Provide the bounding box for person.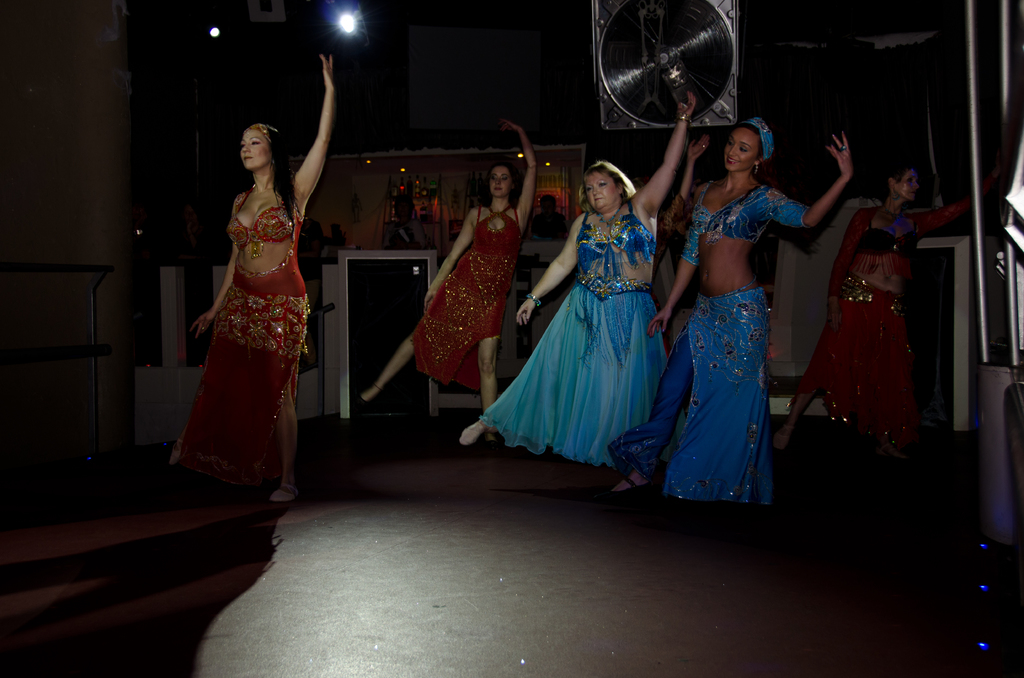
locate(349, 118, 538, 442).
